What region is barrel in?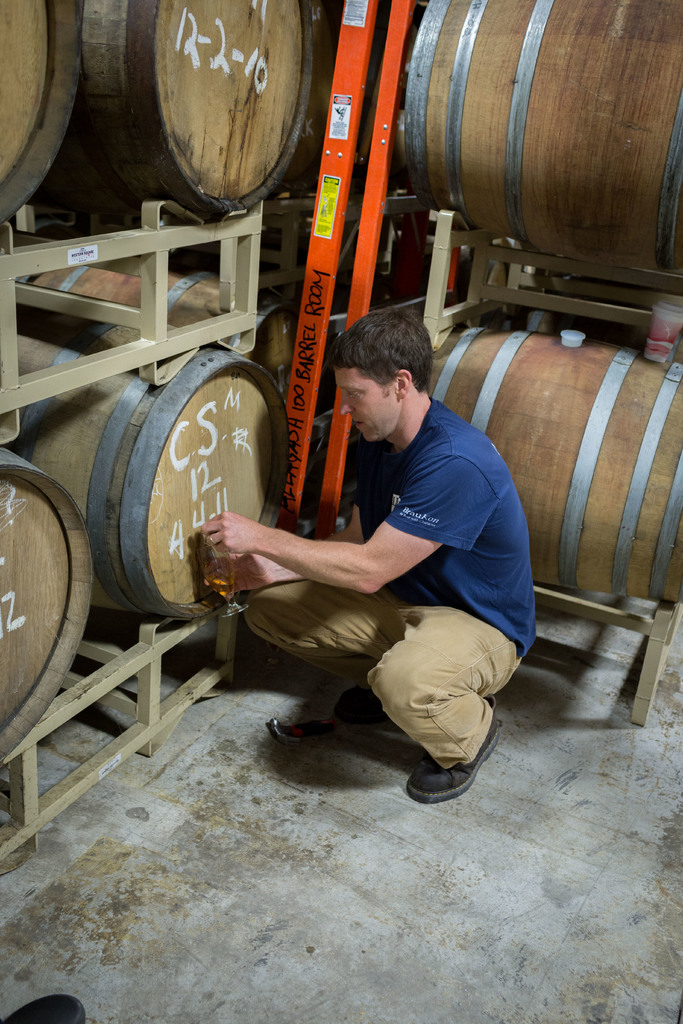
region(51, 0, 315, 207).
